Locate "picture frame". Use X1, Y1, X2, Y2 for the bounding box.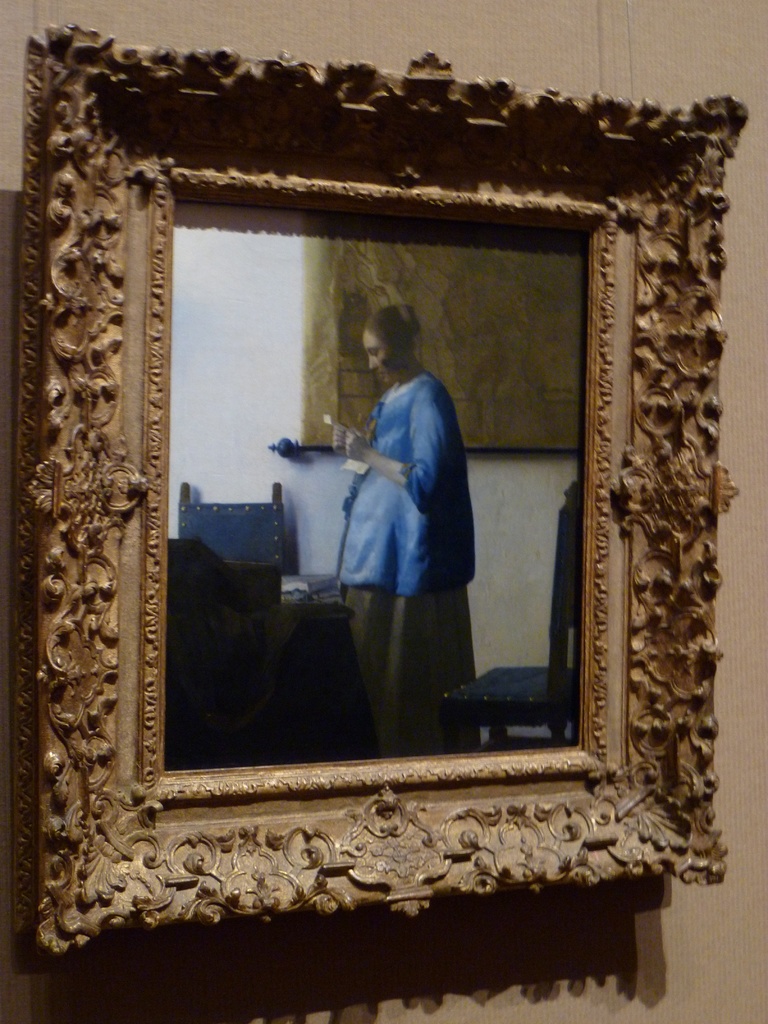
125, 184, 610, 776.
